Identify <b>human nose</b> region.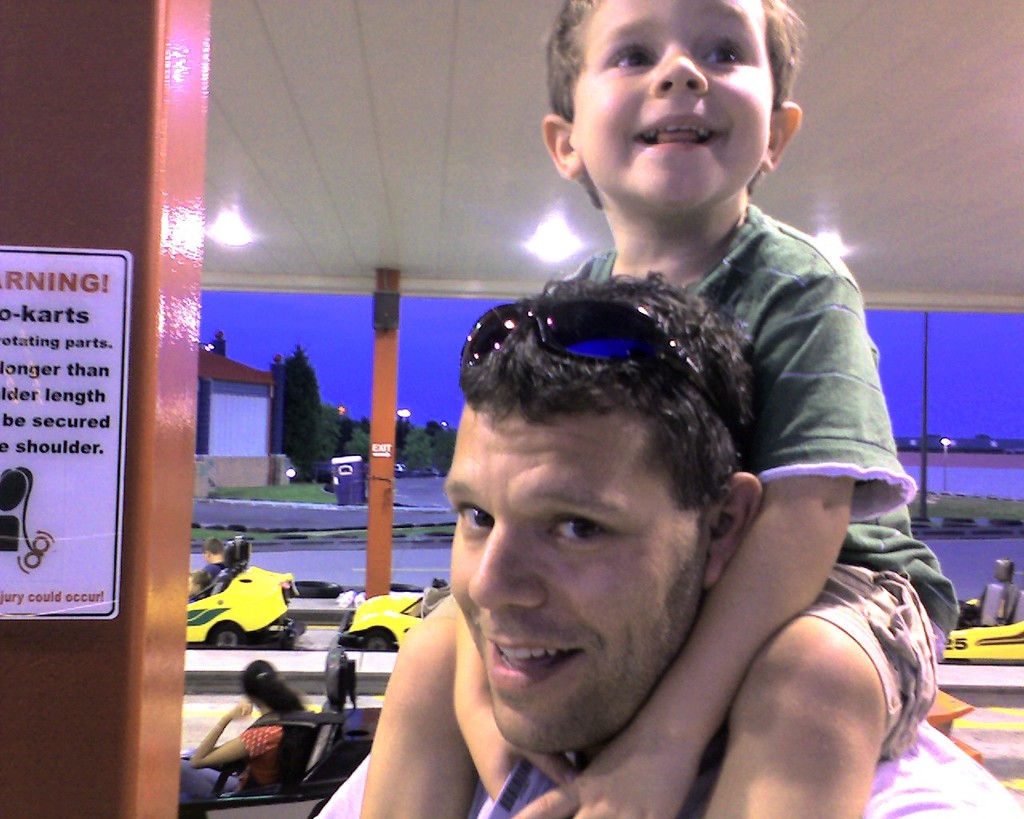
Region: bbox=[650, 38, 706, 97].
